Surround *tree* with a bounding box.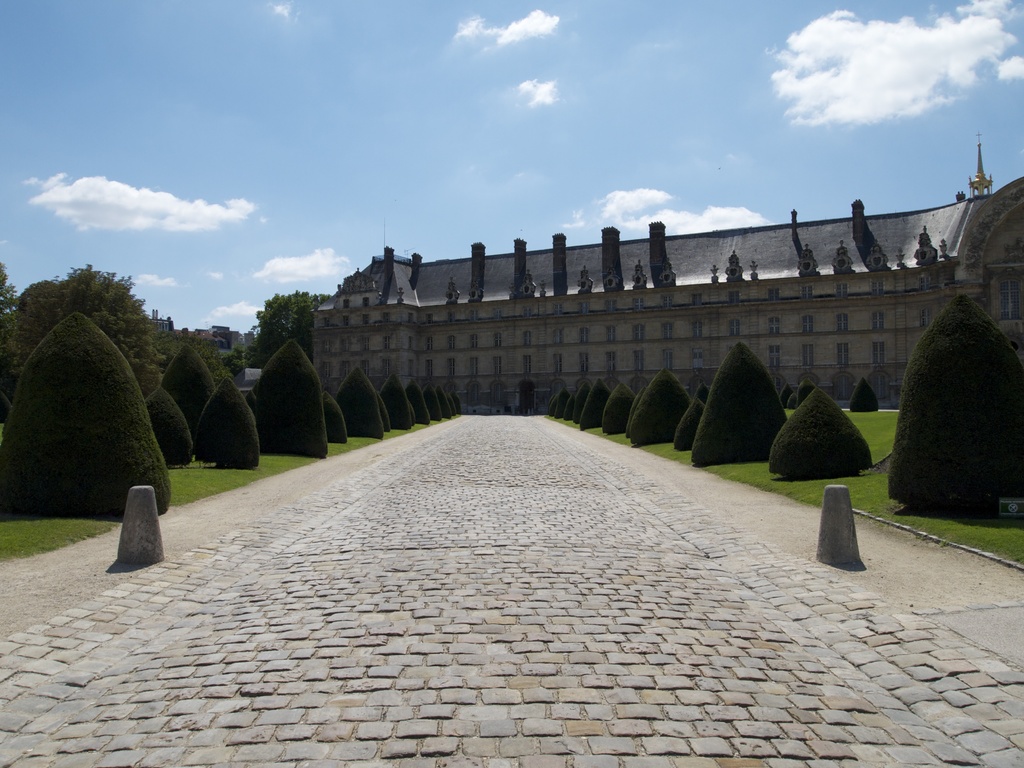
[x1=0, y1=254, x2=166, y2=400].
